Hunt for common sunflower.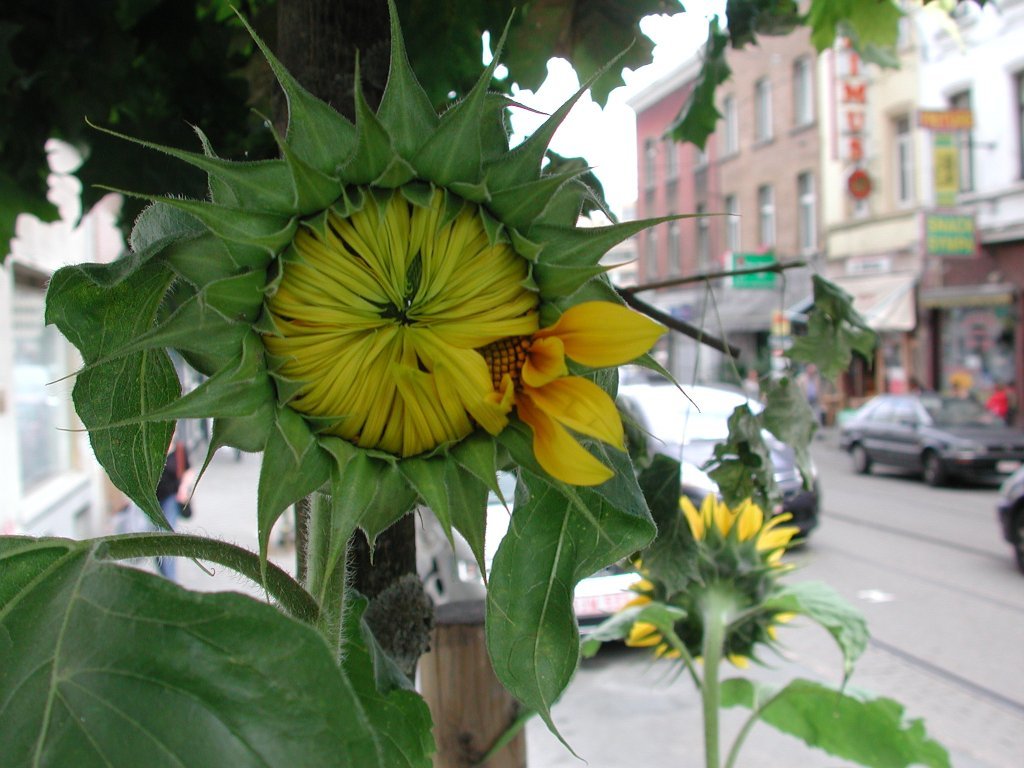
Hunted down at select_region(112, 59, 727, 573).
